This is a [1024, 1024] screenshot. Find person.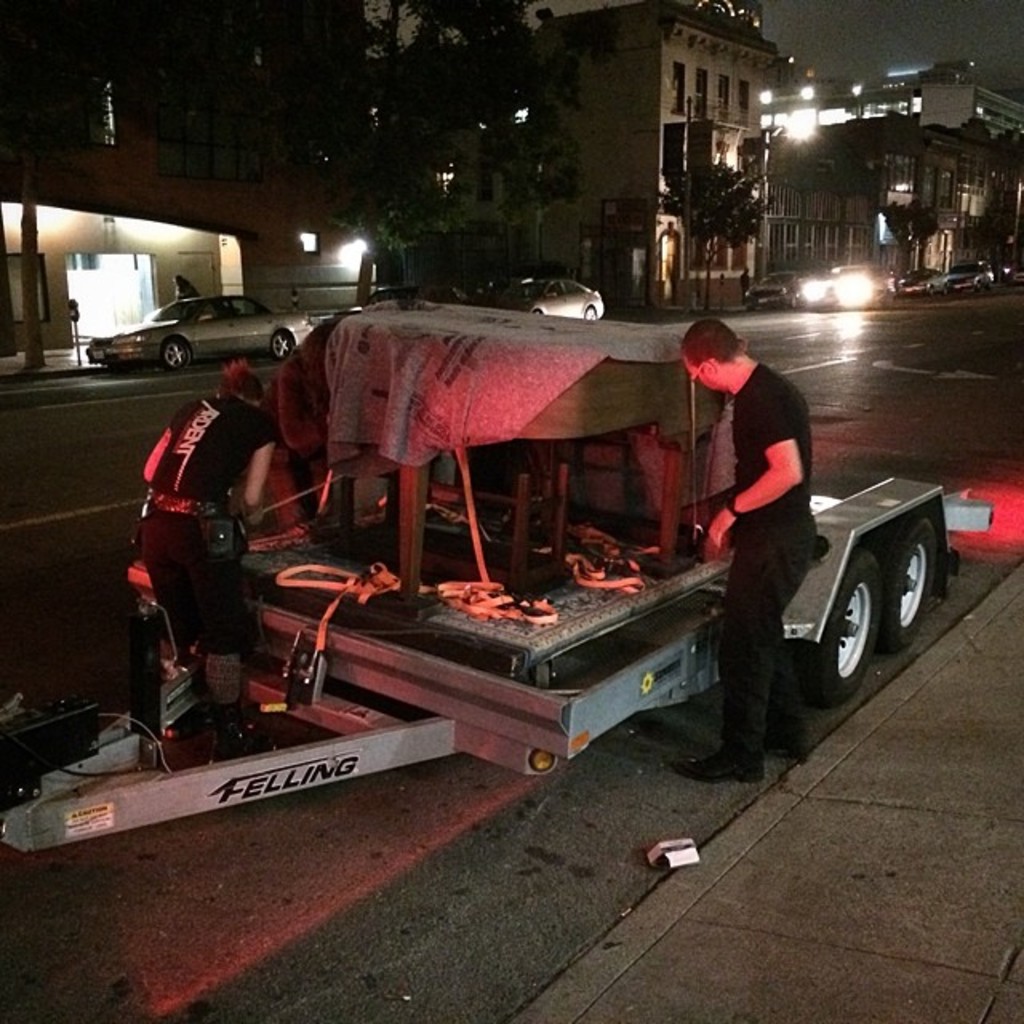
Bounding box: Rect(138, 363, 293, 742).
